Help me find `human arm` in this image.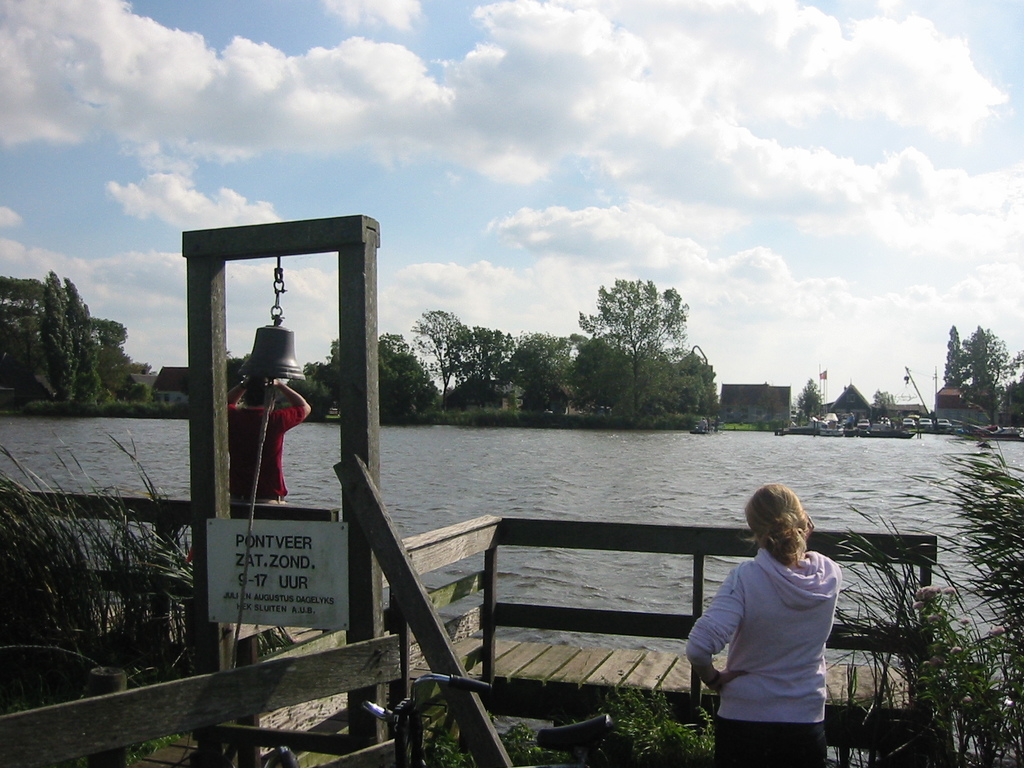
Found it: region(824, 560, 845, 598).
